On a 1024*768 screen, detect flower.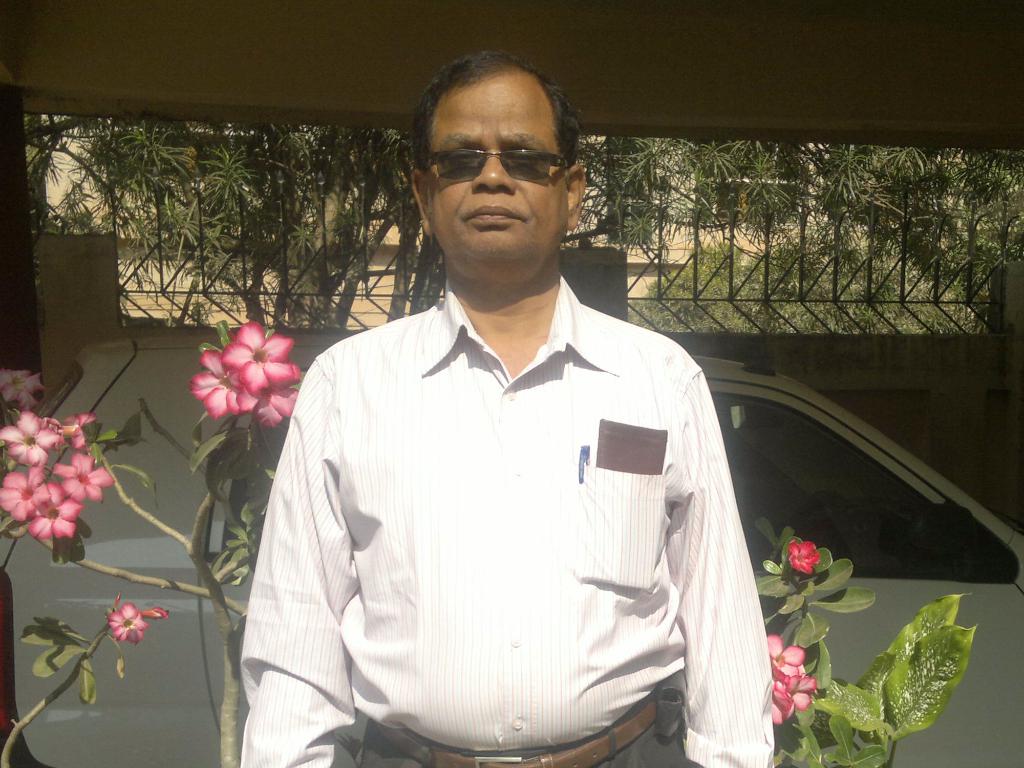
box=[222, 317, 297, 394].
